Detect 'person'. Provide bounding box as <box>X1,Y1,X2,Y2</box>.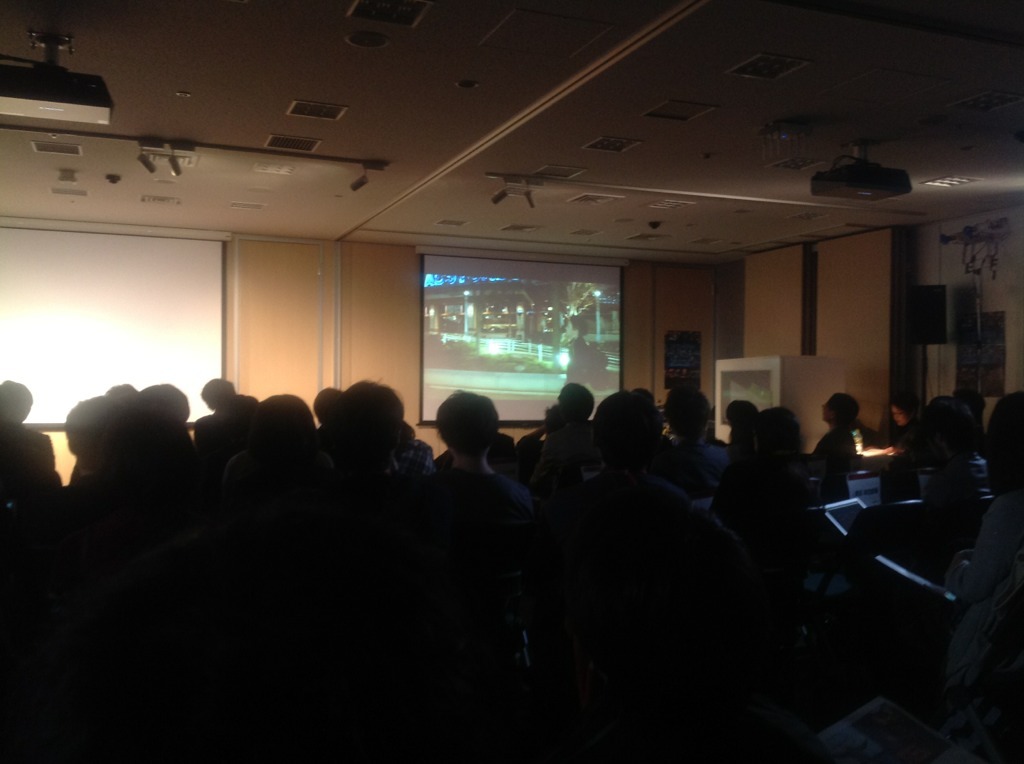
<box>257,391,333,472</box>.
